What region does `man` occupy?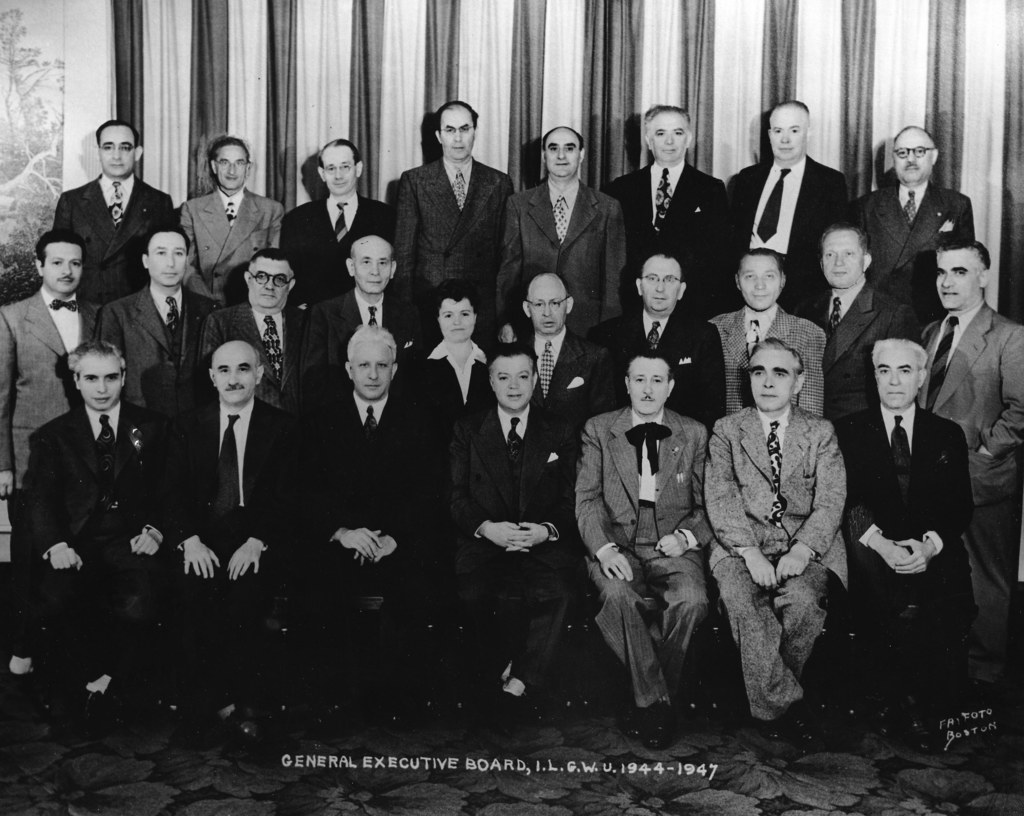
601,97,726,323.
